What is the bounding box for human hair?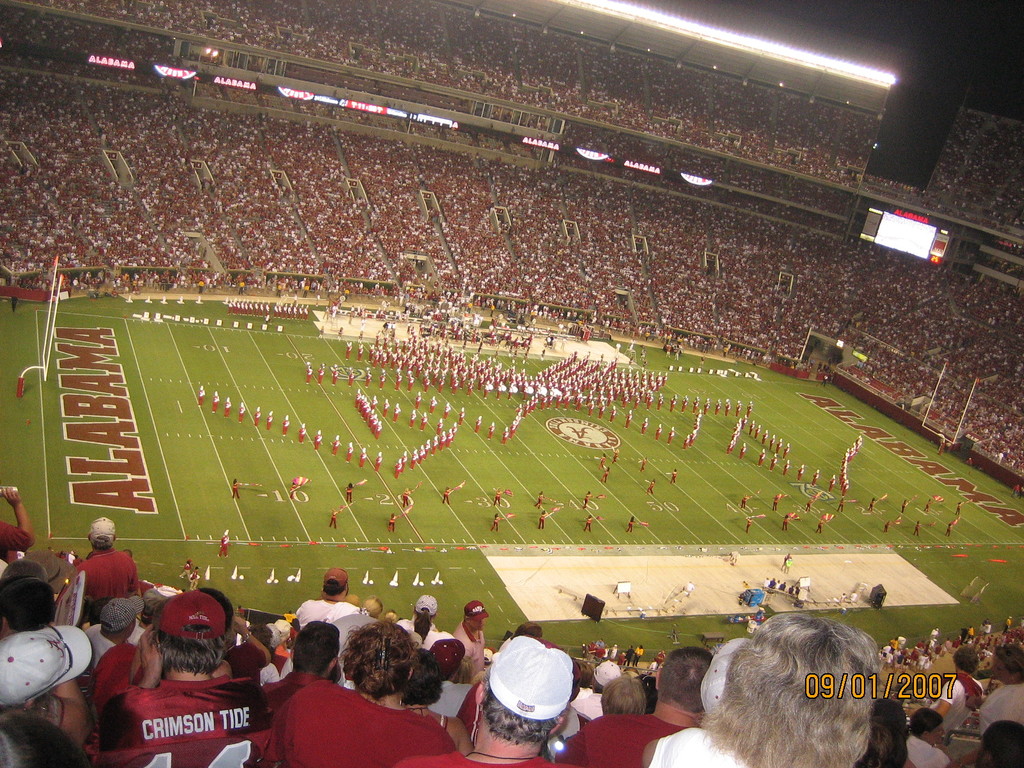
bbox=(656, 644, 716, 714).
